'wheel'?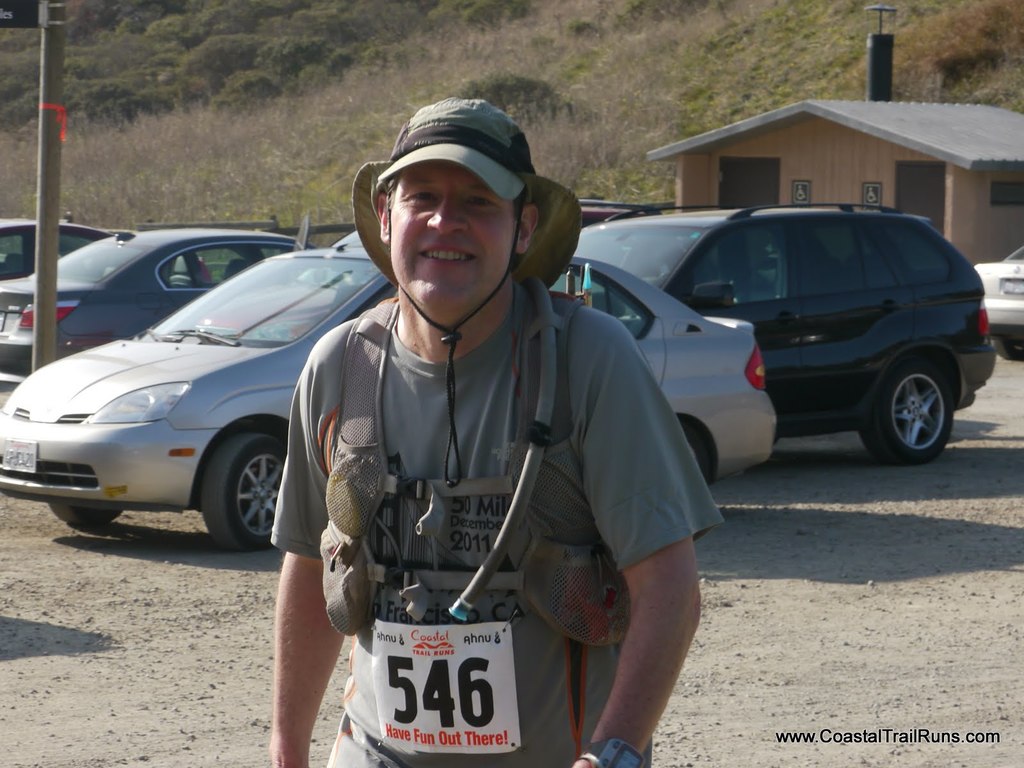
bbox=(992, 337, 1020, 360)
